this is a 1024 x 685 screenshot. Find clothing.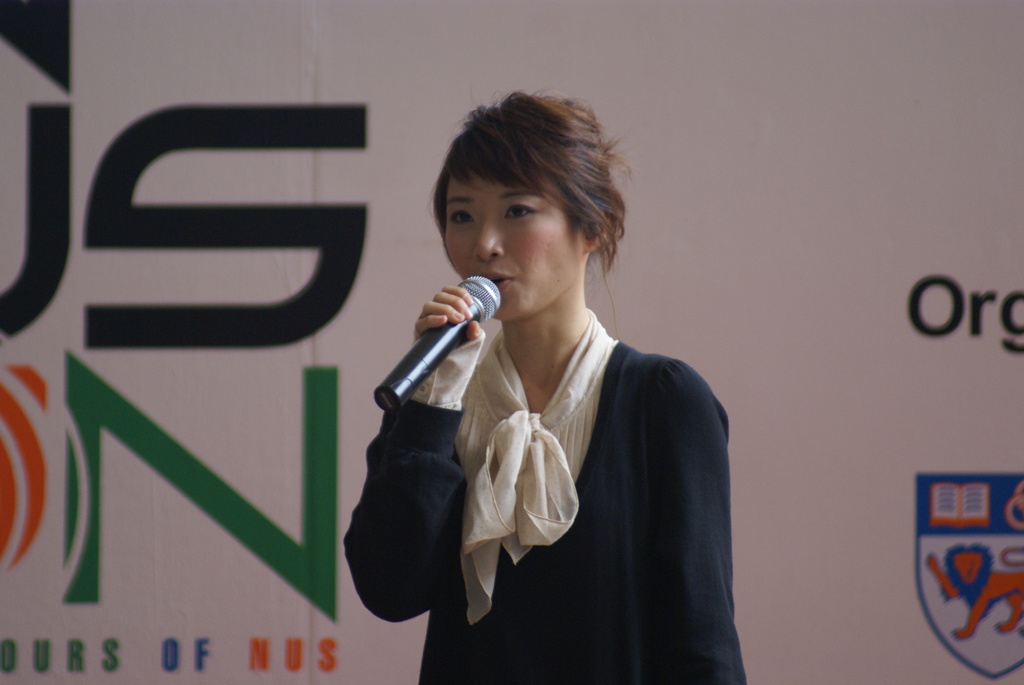
Bounding box: BBox(345, 296, 740, 684).
